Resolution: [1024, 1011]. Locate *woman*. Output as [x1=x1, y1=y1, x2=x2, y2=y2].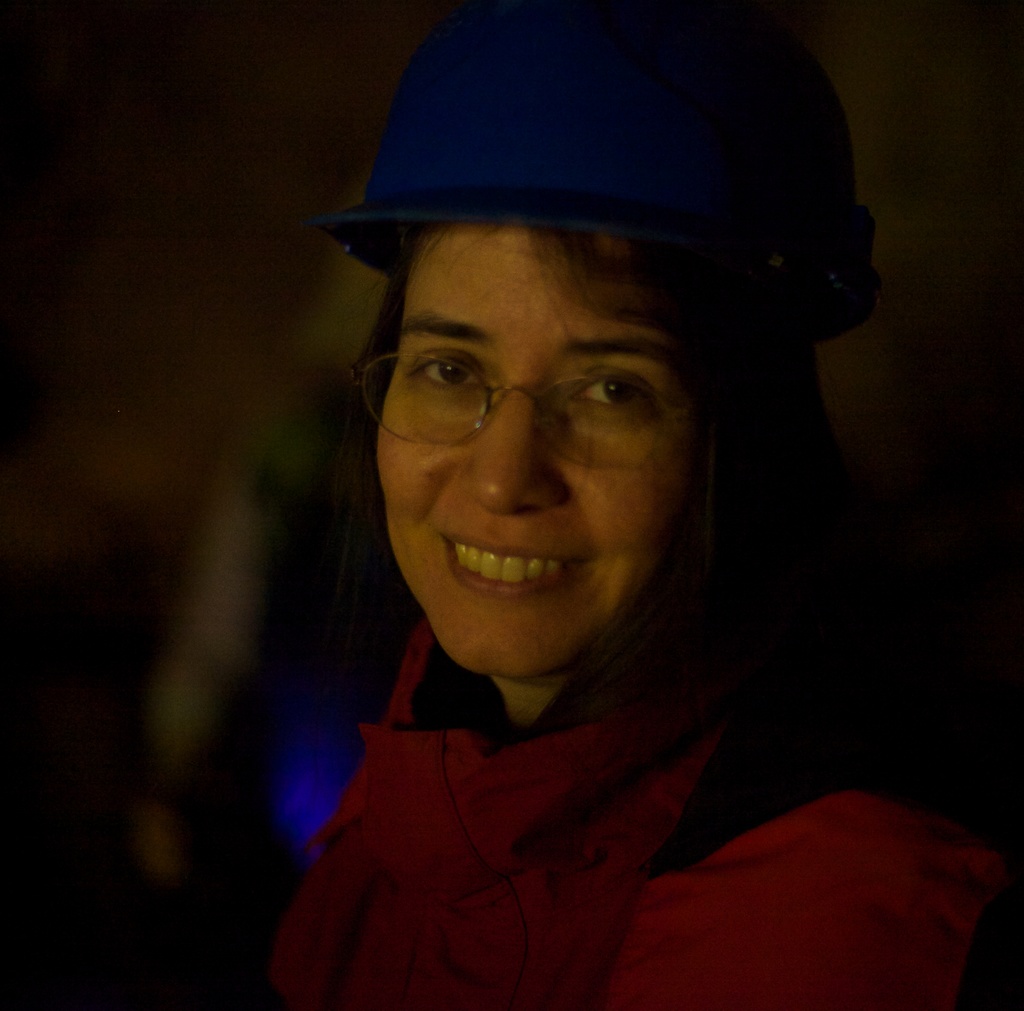
[x1=168, y1=67, x2=1002, y2=1007].
